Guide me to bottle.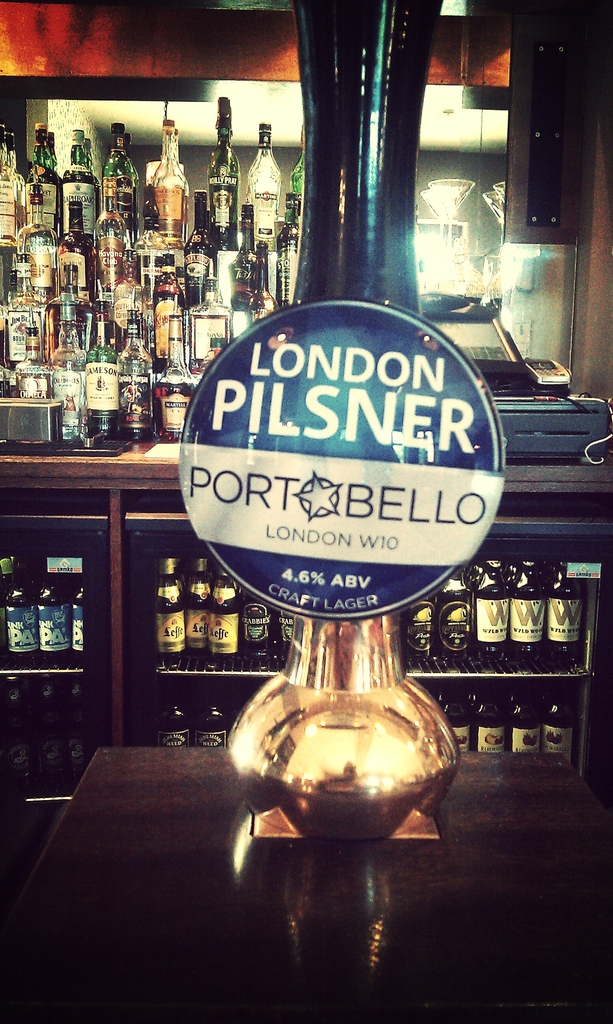
Guidance: locate(9, 558, 46, 665).
